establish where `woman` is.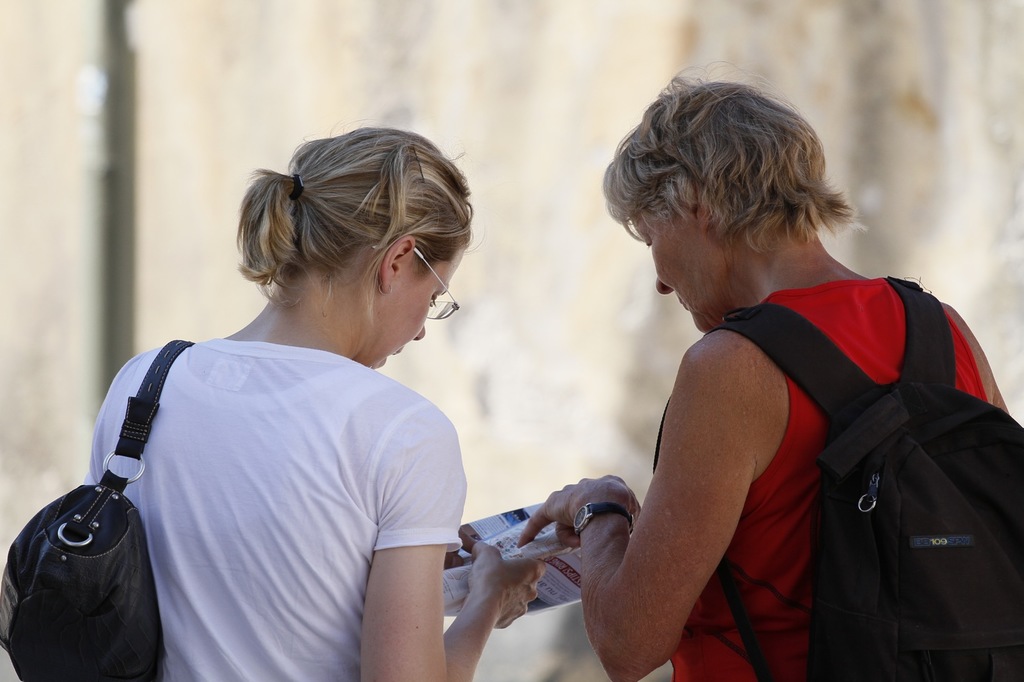
Established at <region>20, 115, 541, 664</region>.
